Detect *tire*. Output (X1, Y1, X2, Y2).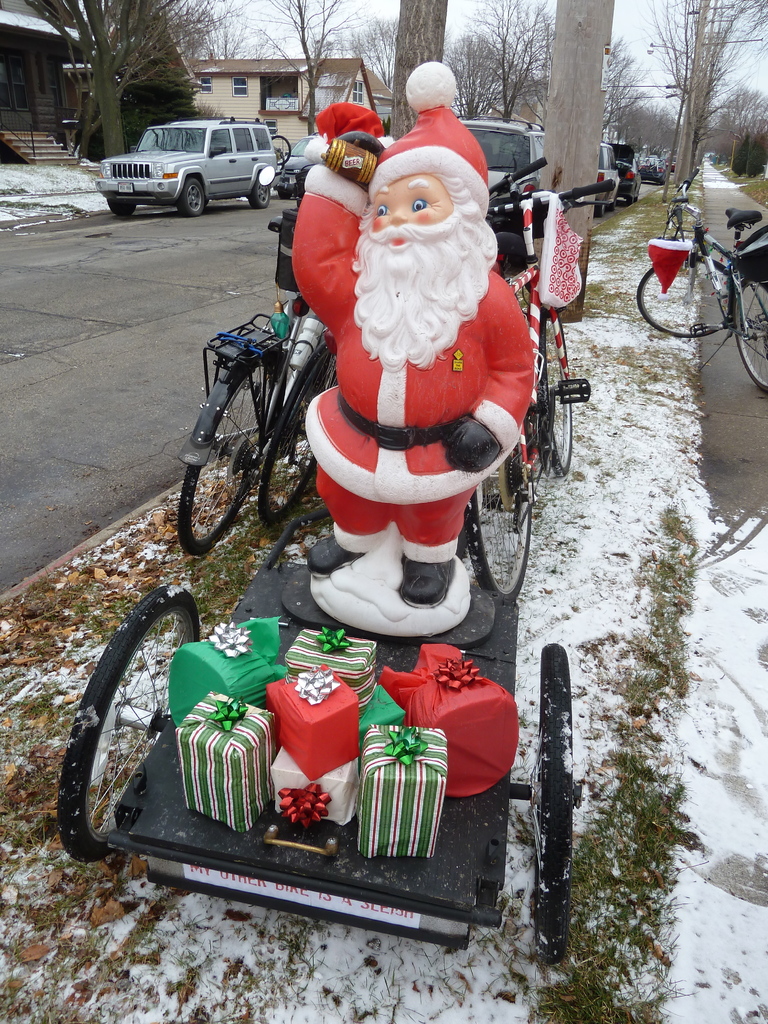
(177, 176, 205, 211).
